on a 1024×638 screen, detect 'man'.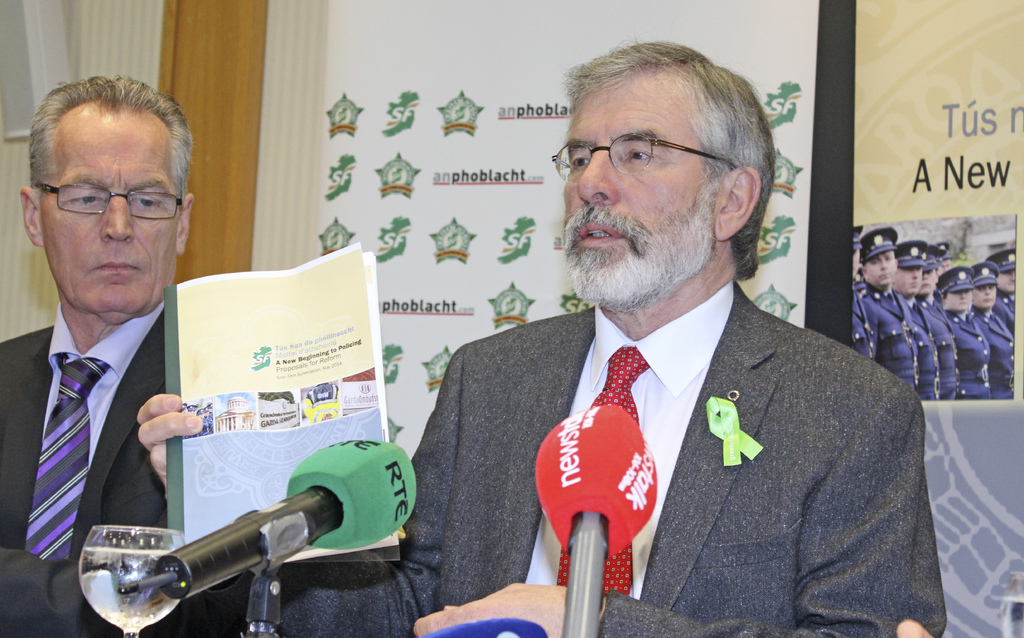
[x1=923, y1=247, x2=953, y2=403].
